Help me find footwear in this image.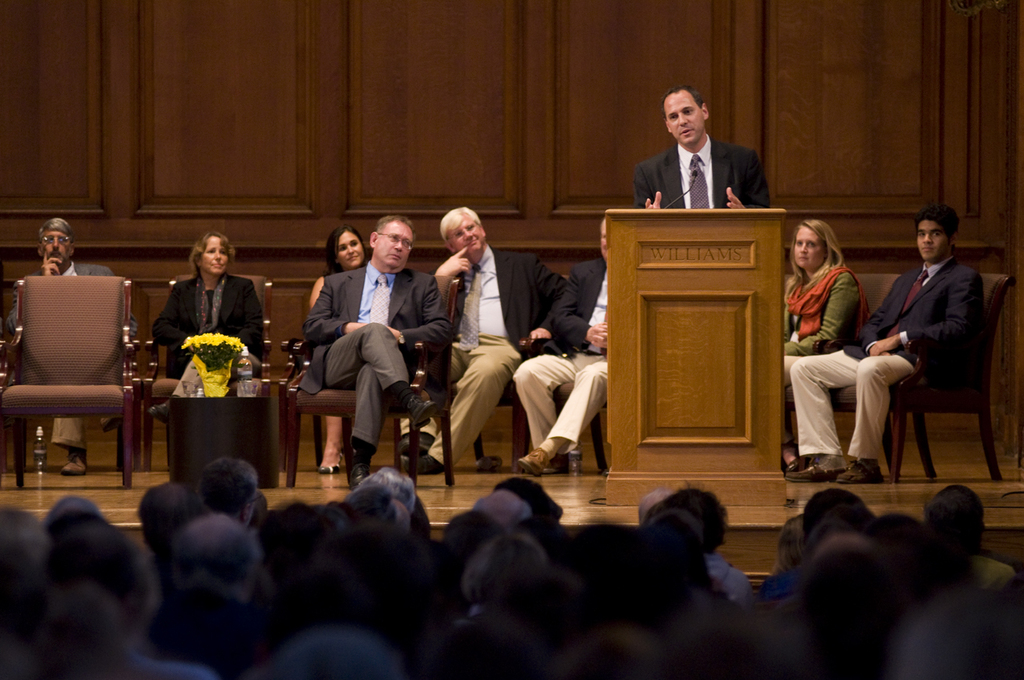
Found it: pyautogui.locateOnScreen(835, 462, 887, 487).
